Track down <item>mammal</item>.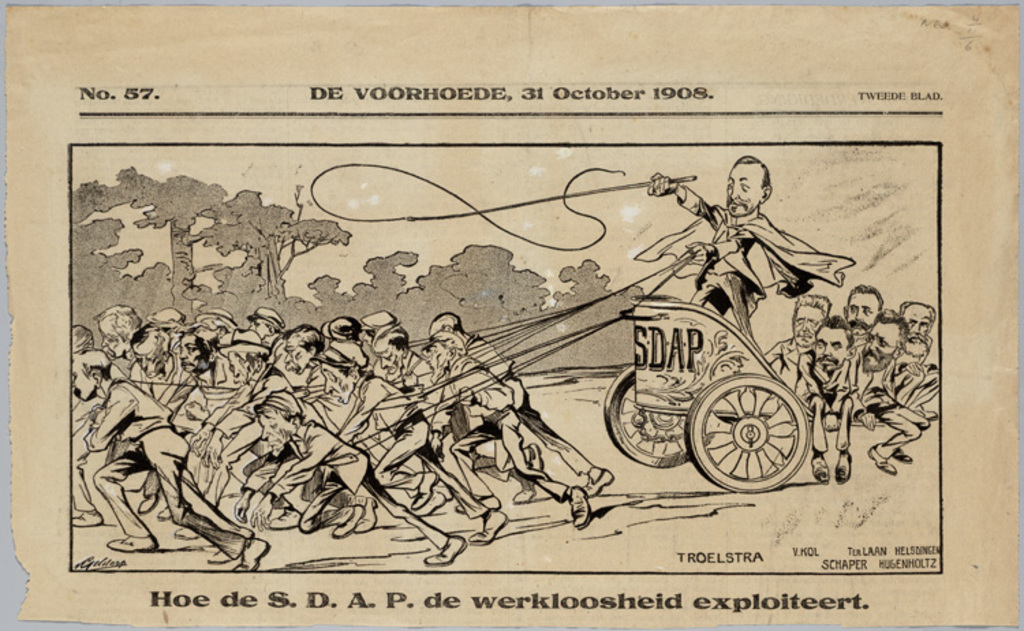
Tracked to locate(892, 298, 942, 417).
